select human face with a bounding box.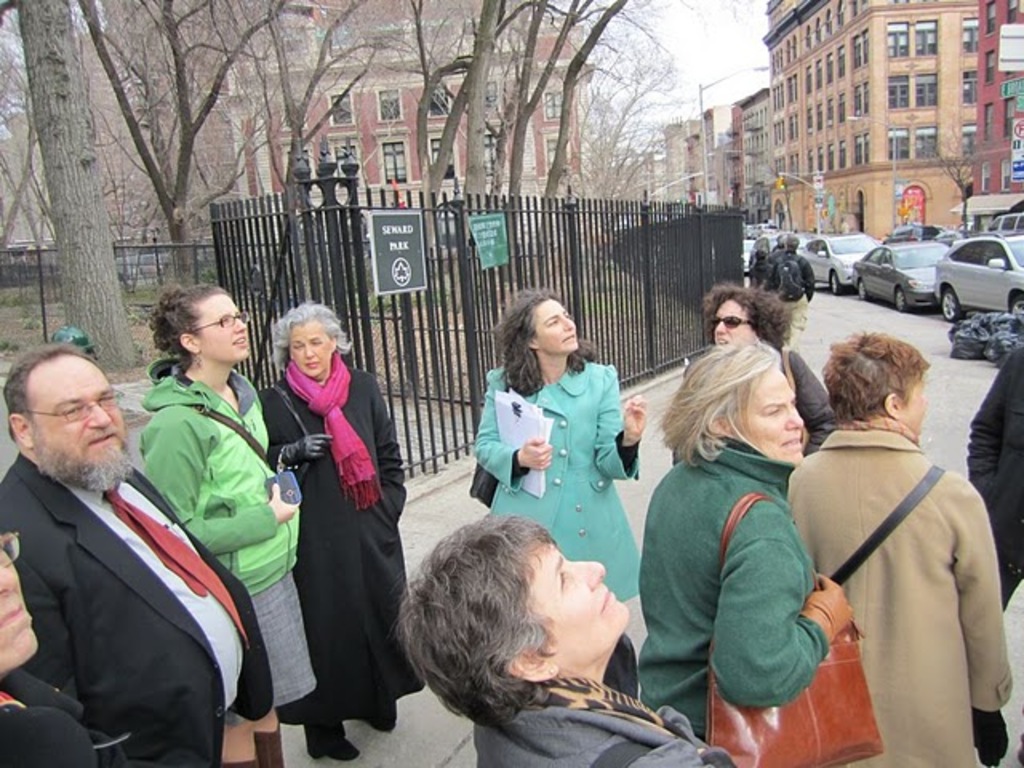
[x1=282, y1=323, x2=330, y2=373].
